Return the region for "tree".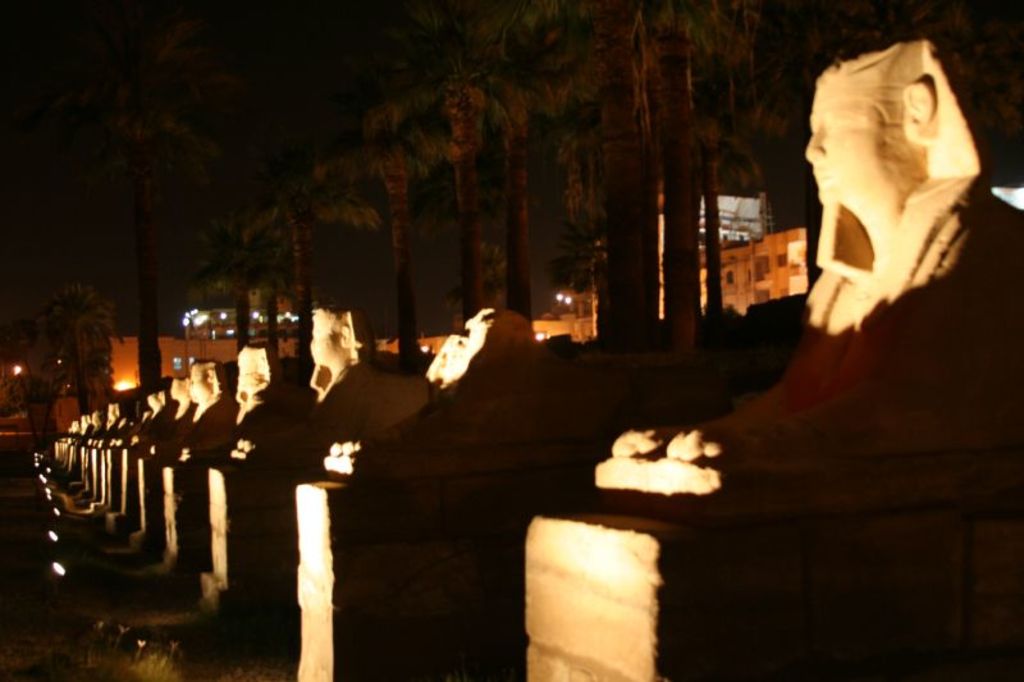
box(125, 220, 175, 392).
